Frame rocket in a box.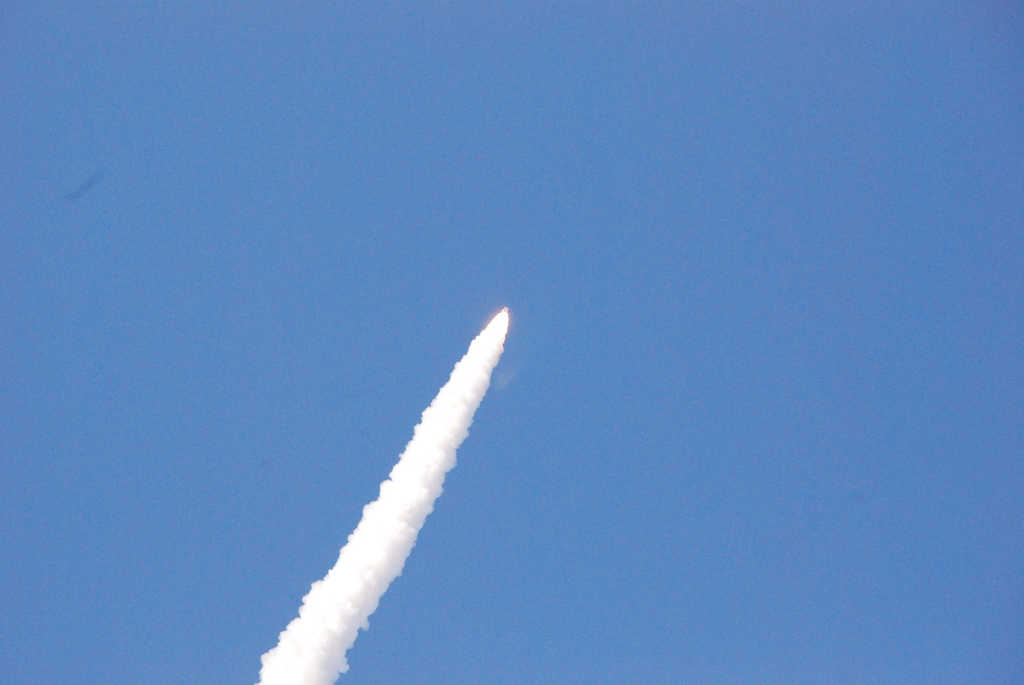
Rect(502, 304, 508, 310).
